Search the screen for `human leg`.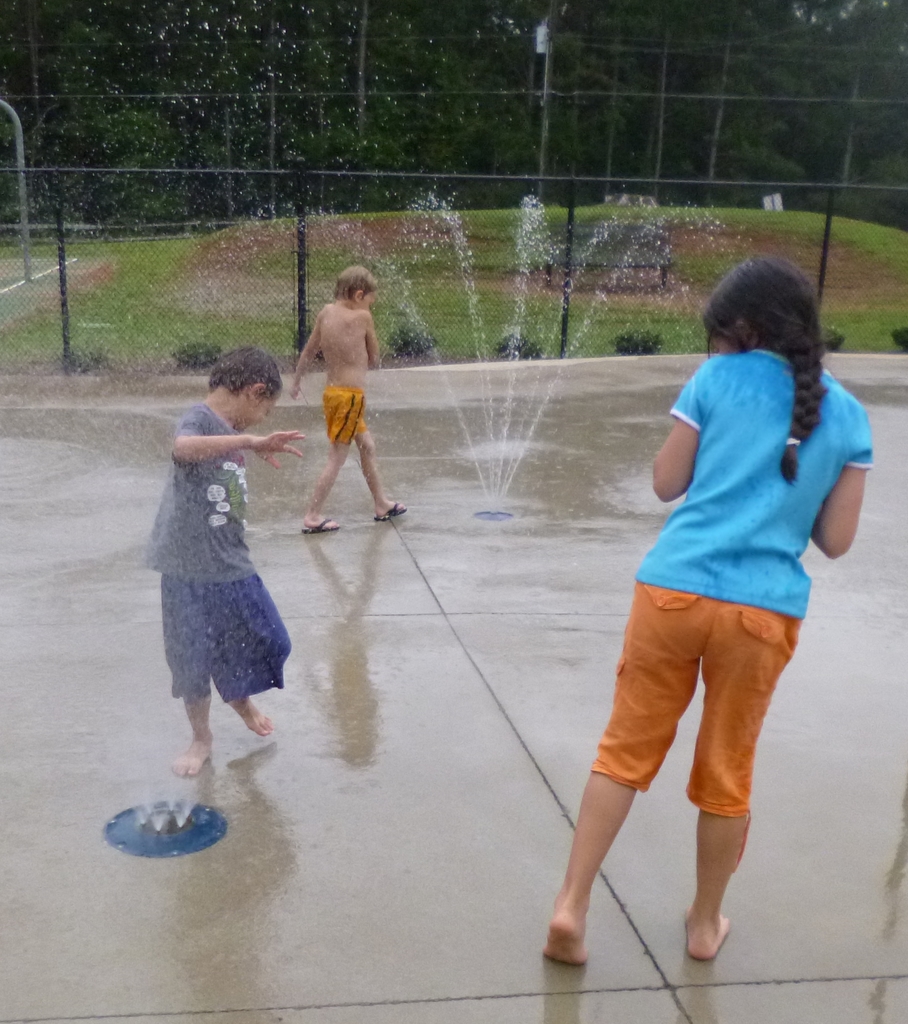
Found at crop(179, 678, 213, 780).
